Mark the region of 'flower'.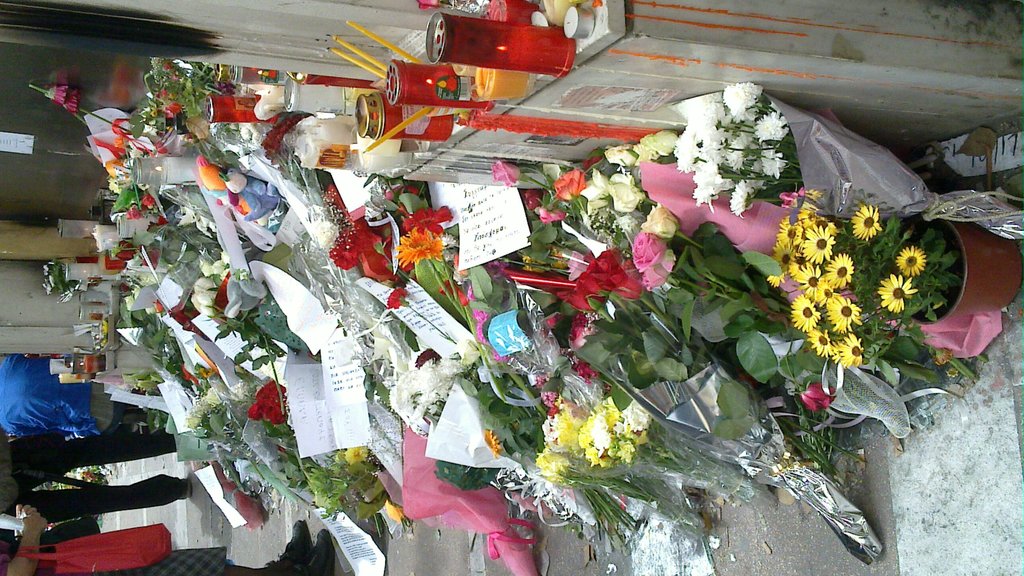
Region: x1=402, y1=209, x2=455, y2=236.
